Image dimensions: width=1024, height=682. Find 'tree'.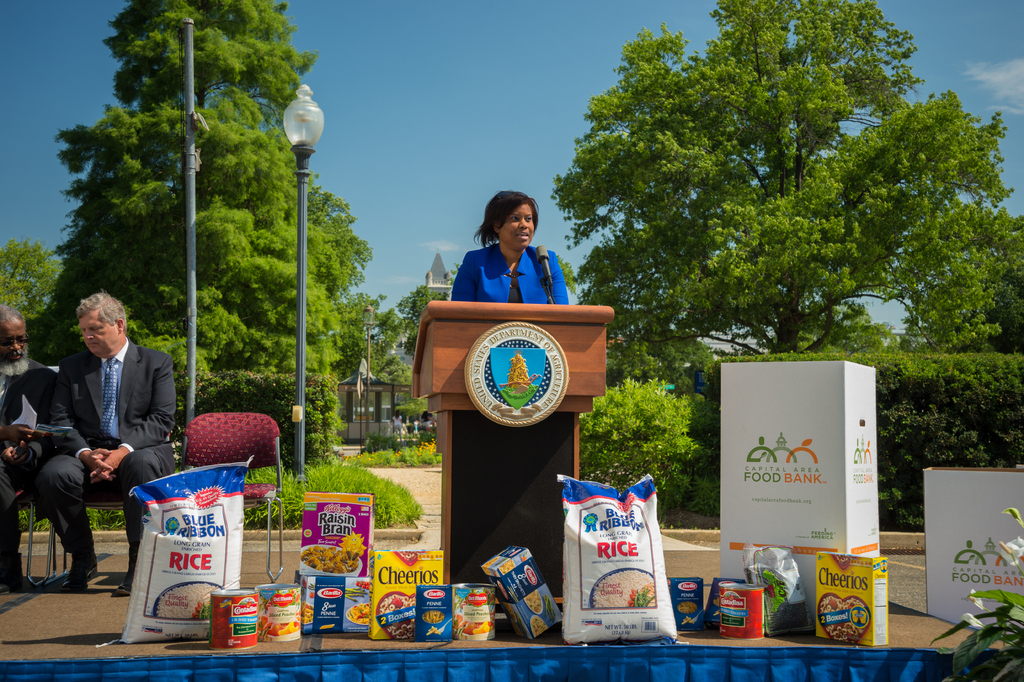
[x1=795, y1=305, x2=897, y2=353].
